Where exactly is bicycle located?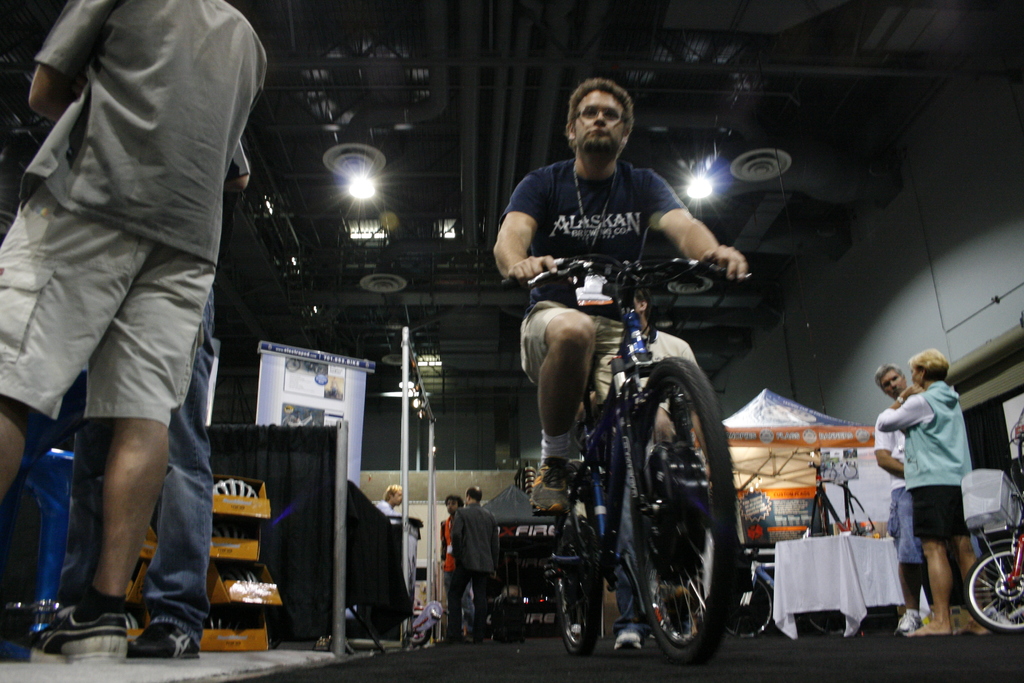
Its bounding box is 964:407:1023:634.
